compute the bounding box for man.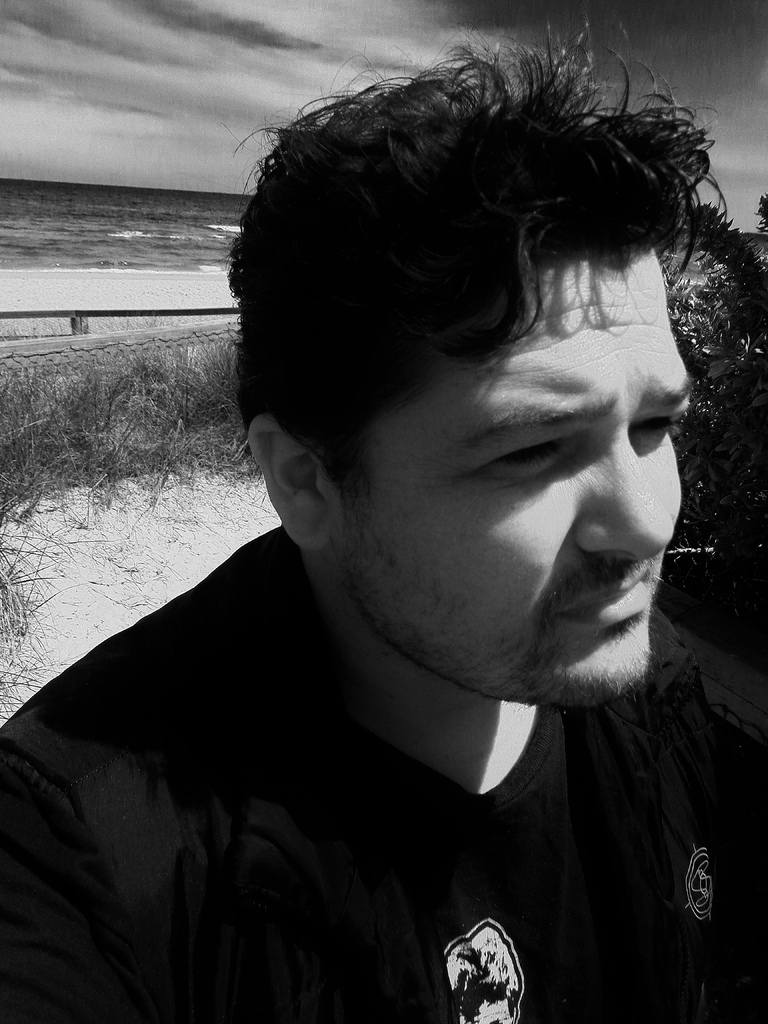
x1=0 y1=12 x2=767 y2=1018.
